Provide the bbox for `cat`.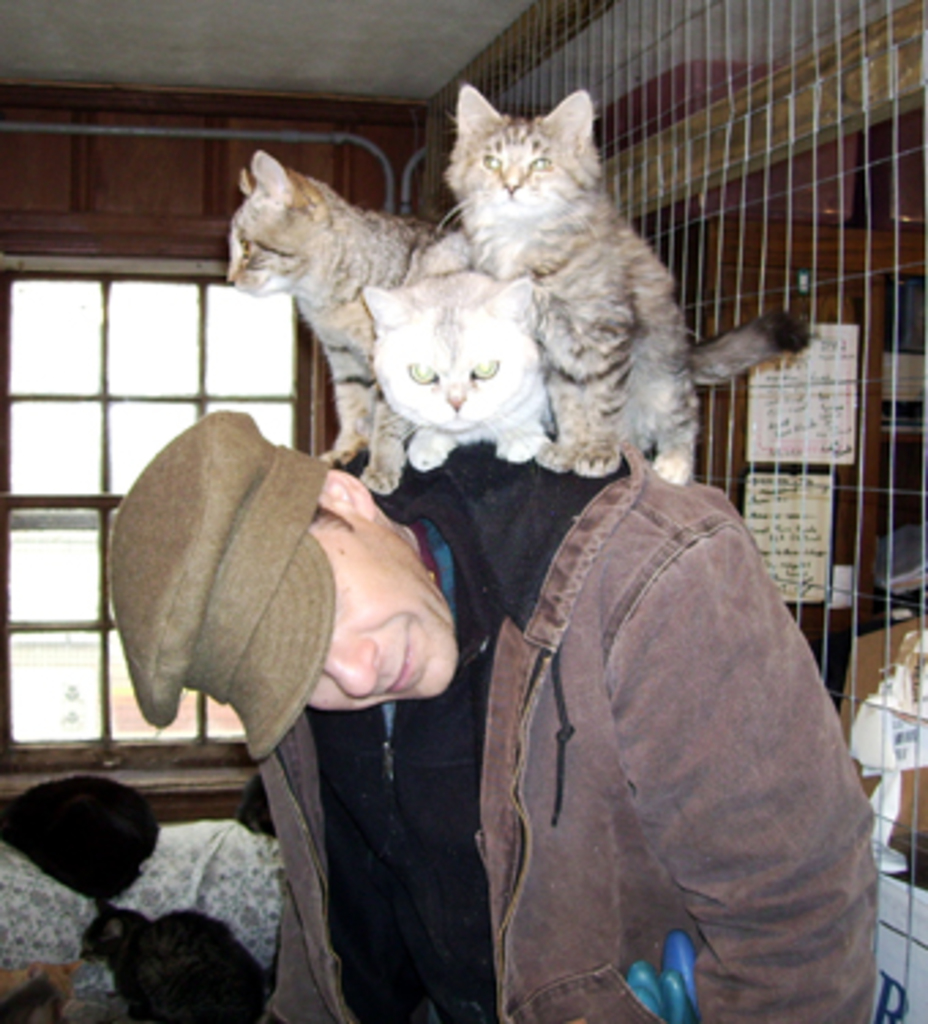
<bbox>210, 142, 453, 502</bbox>.
